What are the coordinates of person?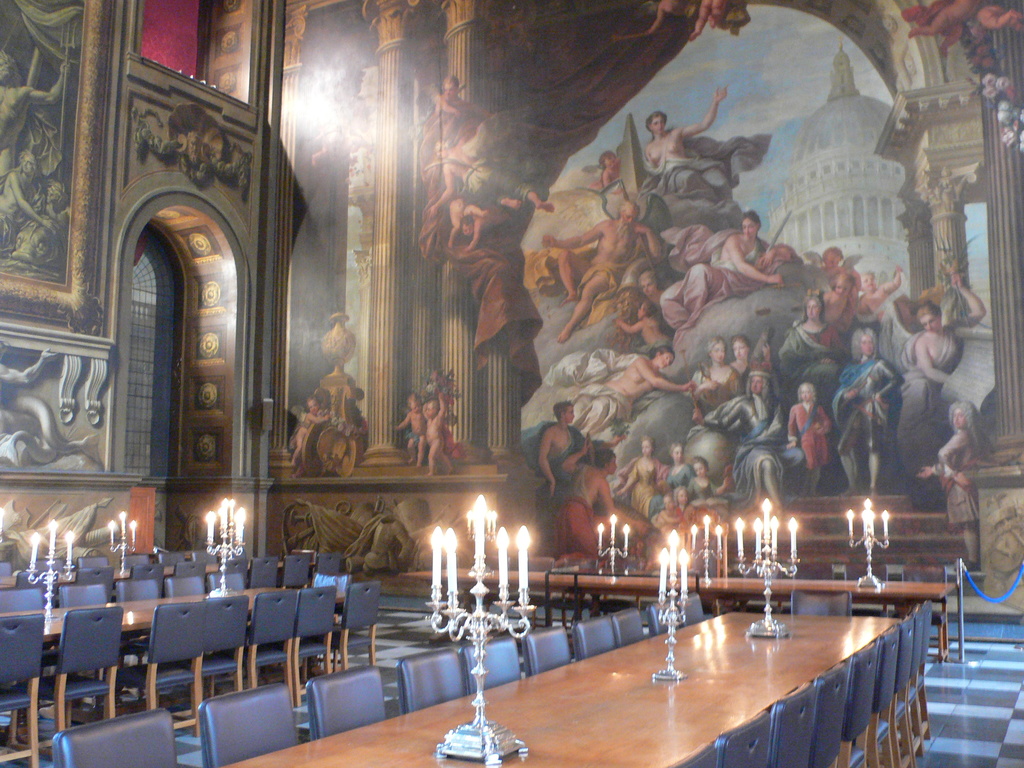
x1=419, y1=129, x2=580, y2=223.
